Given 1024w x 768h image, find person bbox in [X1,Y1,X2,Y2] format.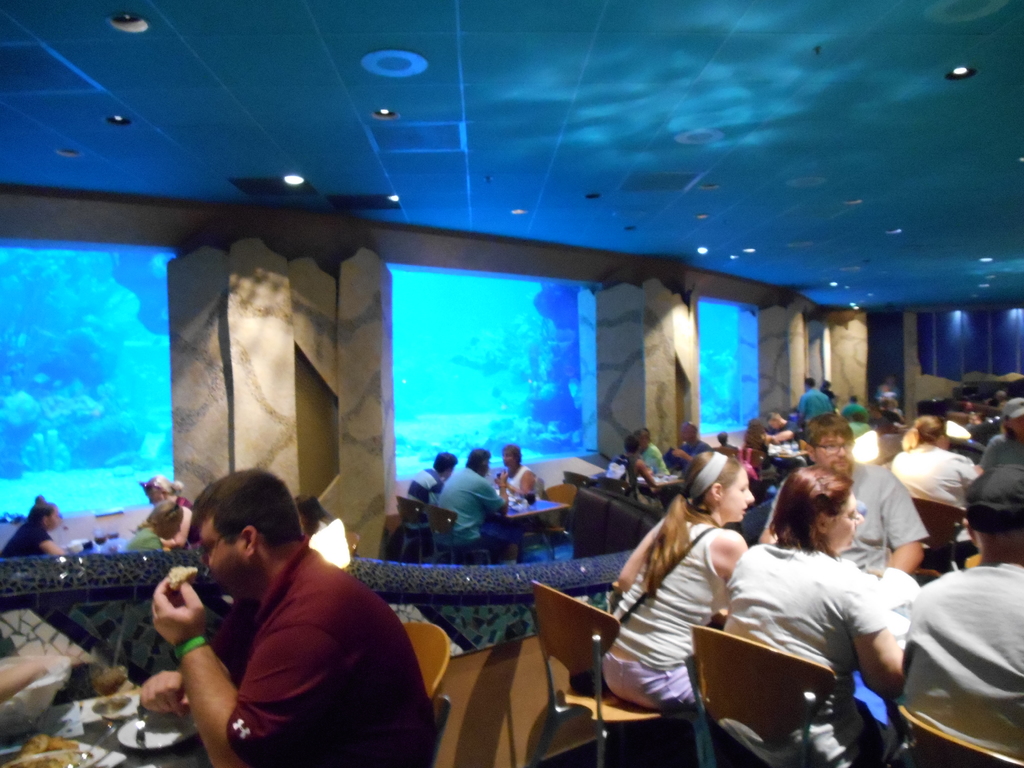
[831,396,855,436].
